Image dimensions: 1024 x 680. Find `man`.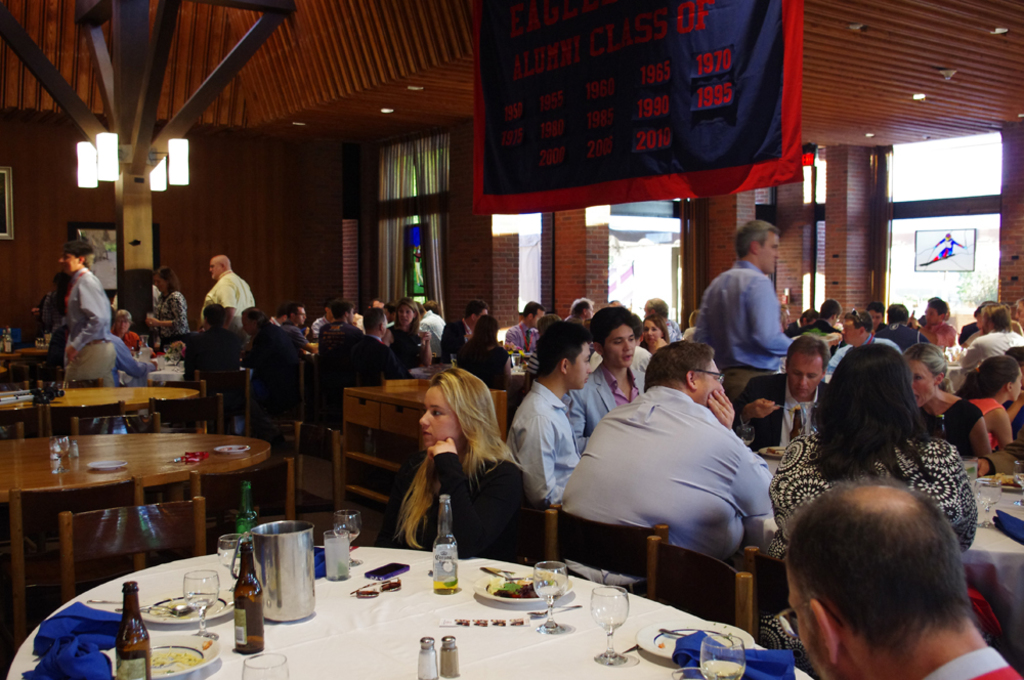
crop(870, 306, 924, 347).
